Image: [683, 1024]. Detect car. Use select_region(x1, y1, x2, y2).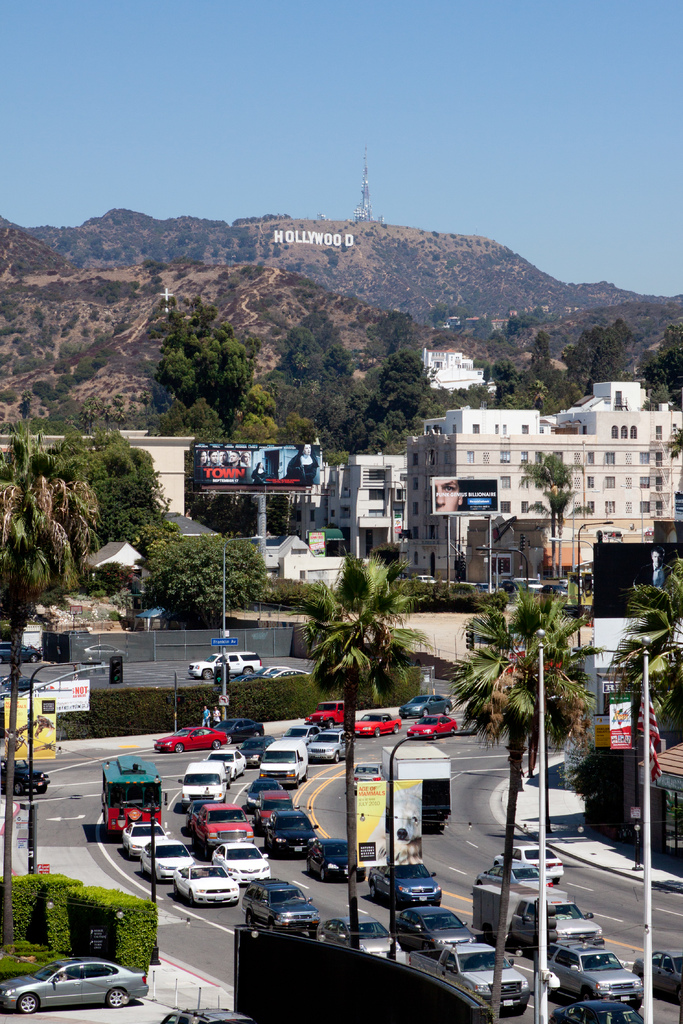
select_region(177, 751, 235, 808).
